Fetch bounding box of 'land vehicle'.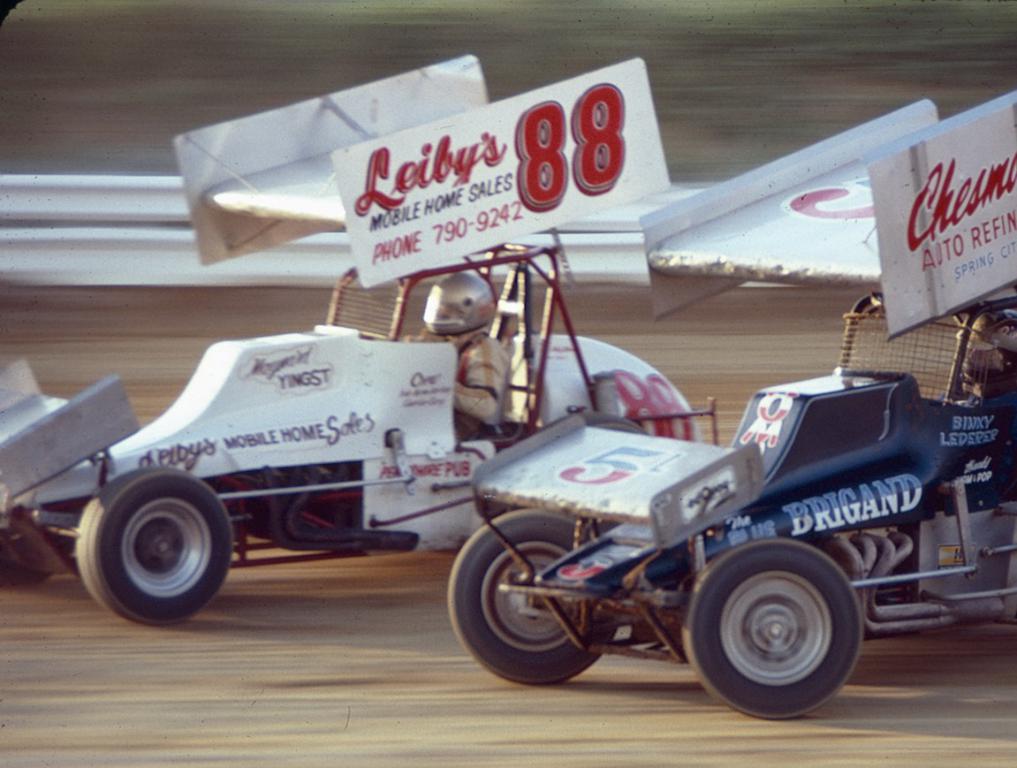
Bbox: bbox=[0, 46, 710, 621].
